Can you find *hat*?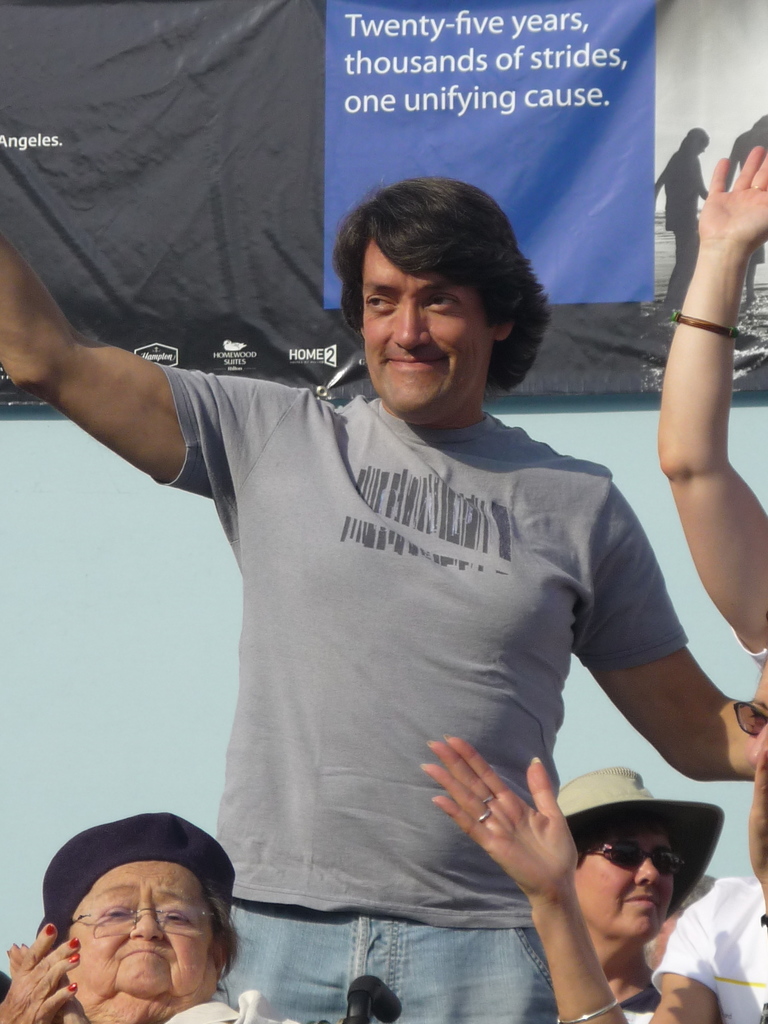
Yes, bounding box: [558, 764, 726, 924].
